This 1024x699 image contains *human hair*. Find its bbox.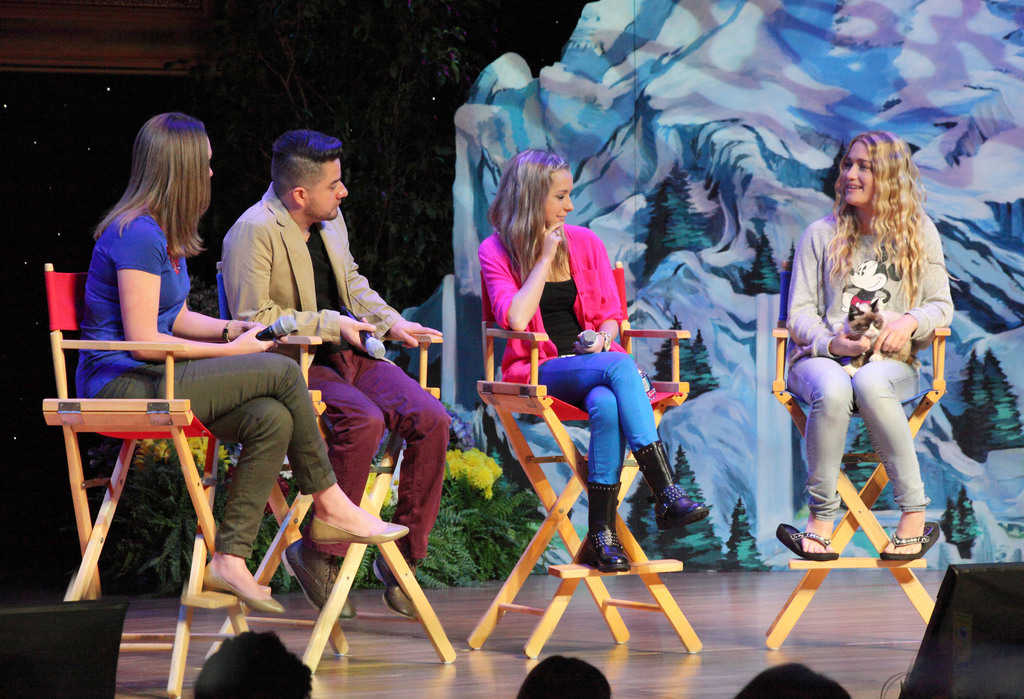
(273, 128, 342, 203).
